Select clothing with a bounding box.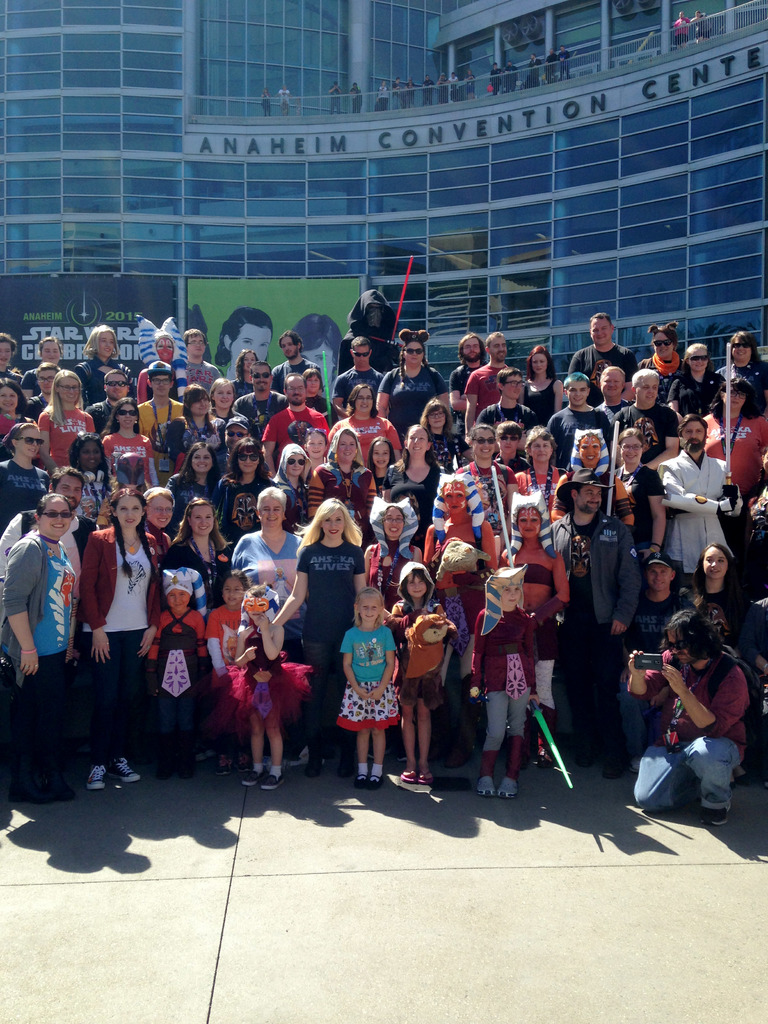
293, 364, 330, 370.
